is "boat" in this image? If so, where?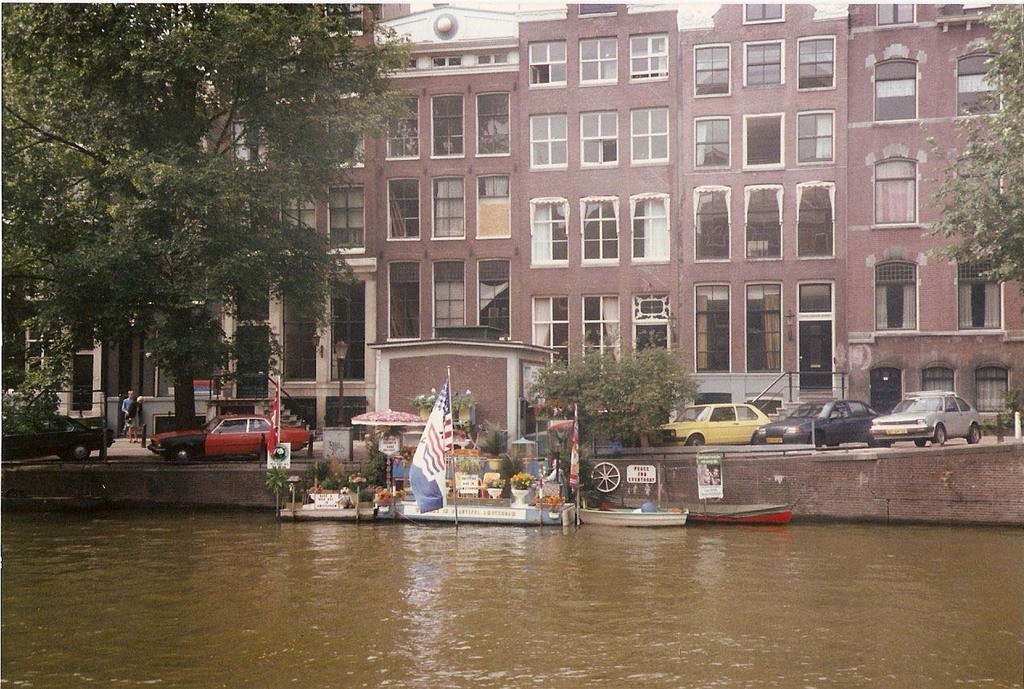
Yes, at crop(683, 499, 792, 527).
